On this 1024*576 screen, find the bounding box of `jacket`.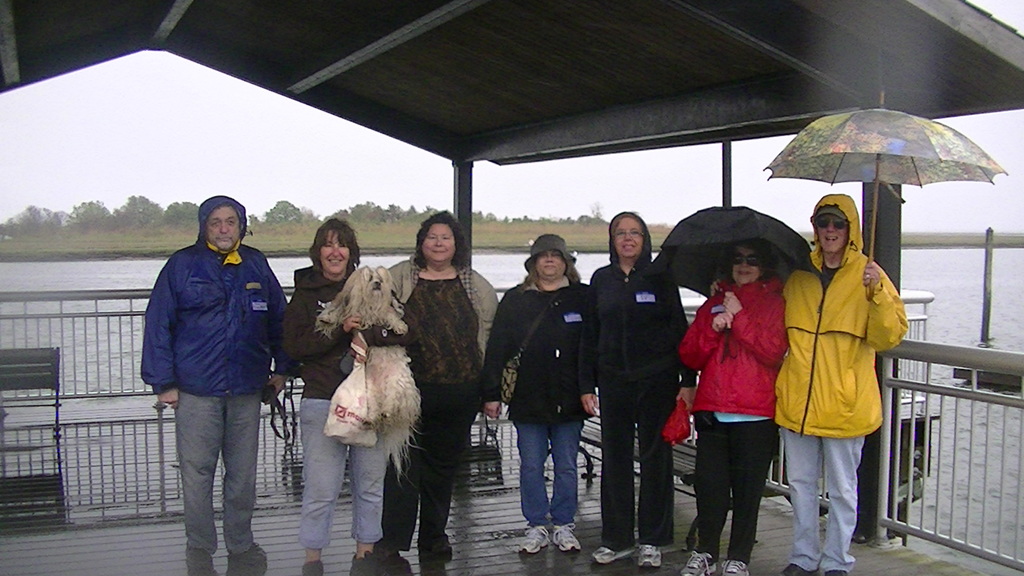
Bounding box: pyautogui.locateOnScreen(383, 253, 502, 364).
